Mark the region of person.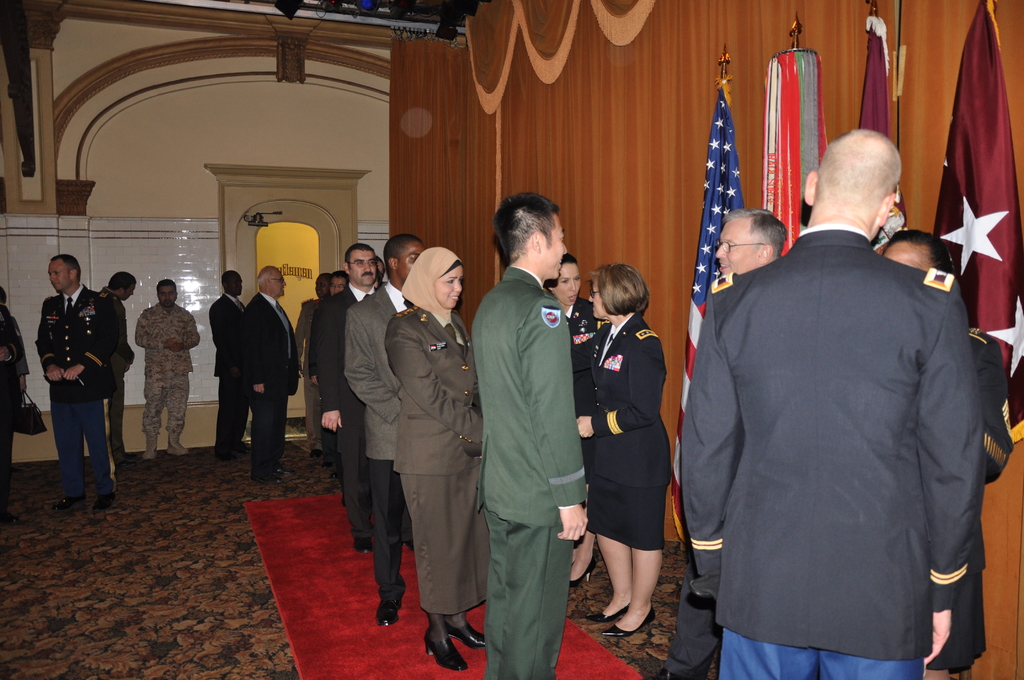
Region: (left=242, top=266, right=300, bottom=469).
